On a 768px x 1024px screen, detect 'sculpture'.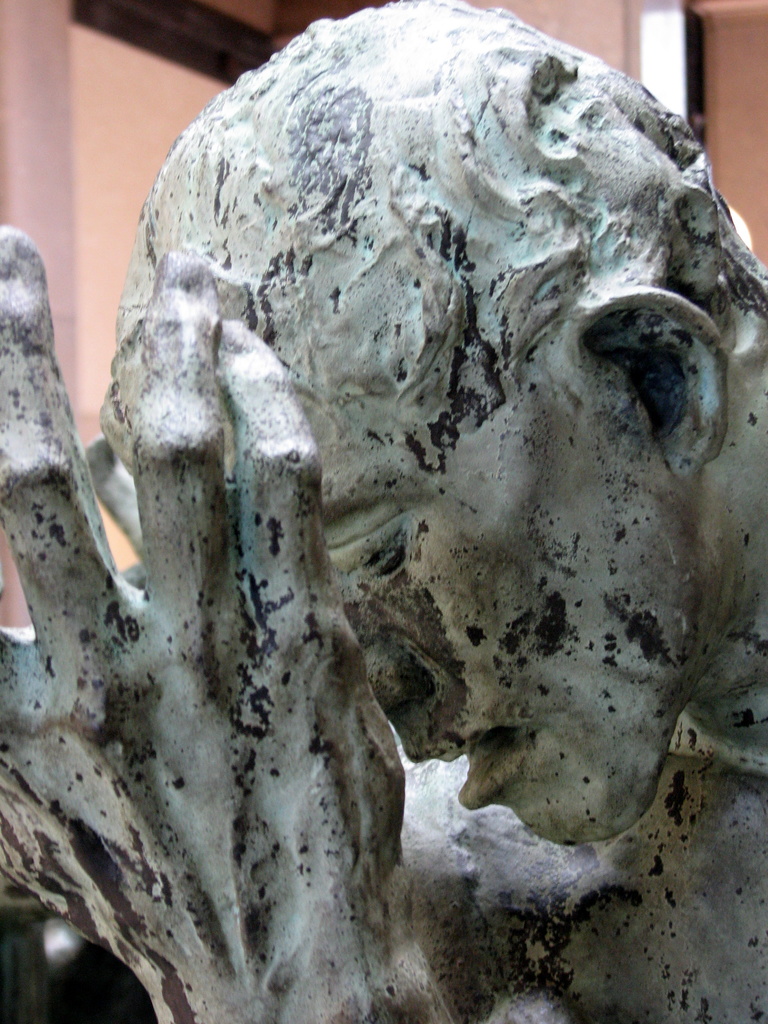
box(0, 0, 767, 1023).
